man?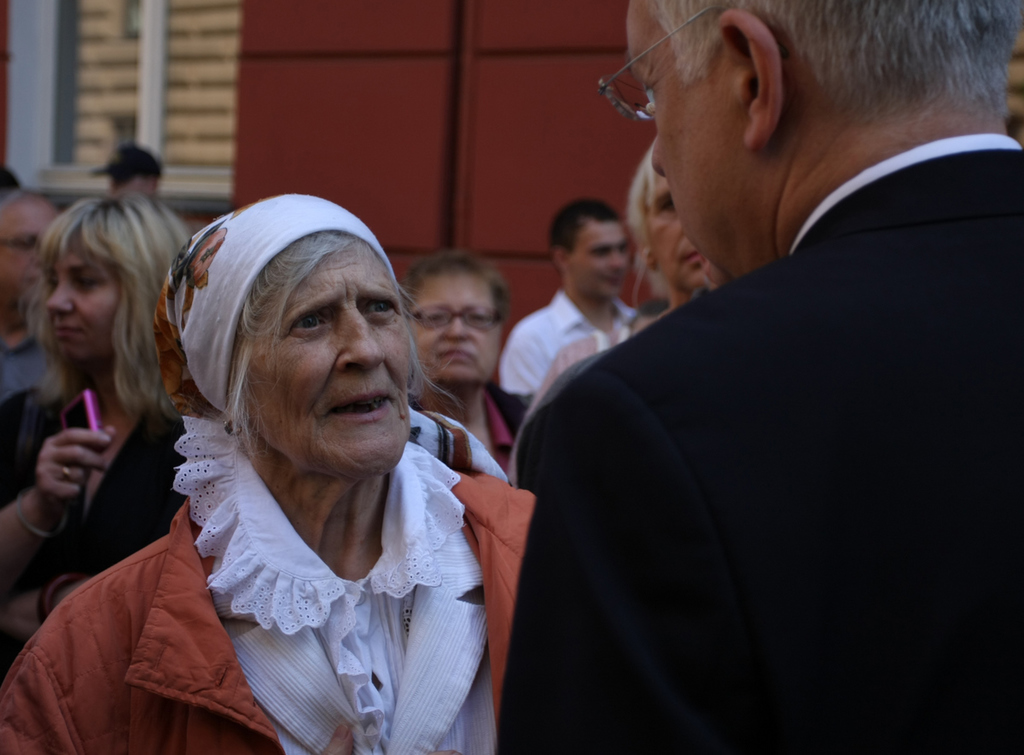
{"x1": 500, "y1": 0, "x2": 1023, "y2": 754}
